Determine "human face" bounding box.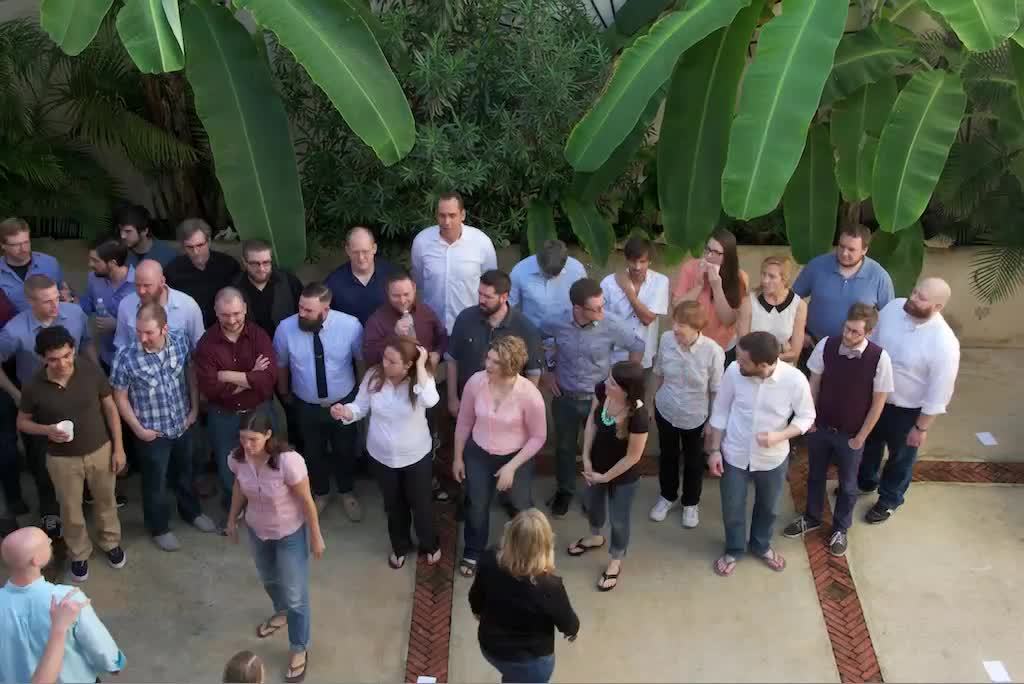
Determined: [left=701, top=238, right=726, bottom=268].
